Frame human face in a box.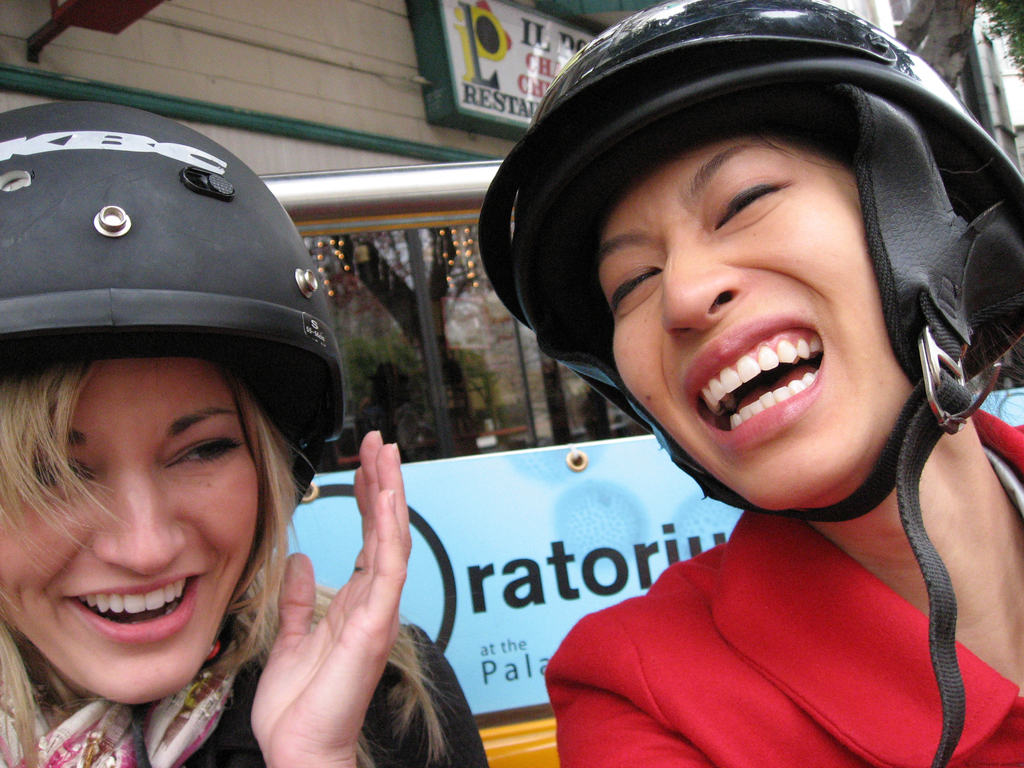
box(609, 124, 920, 515).
